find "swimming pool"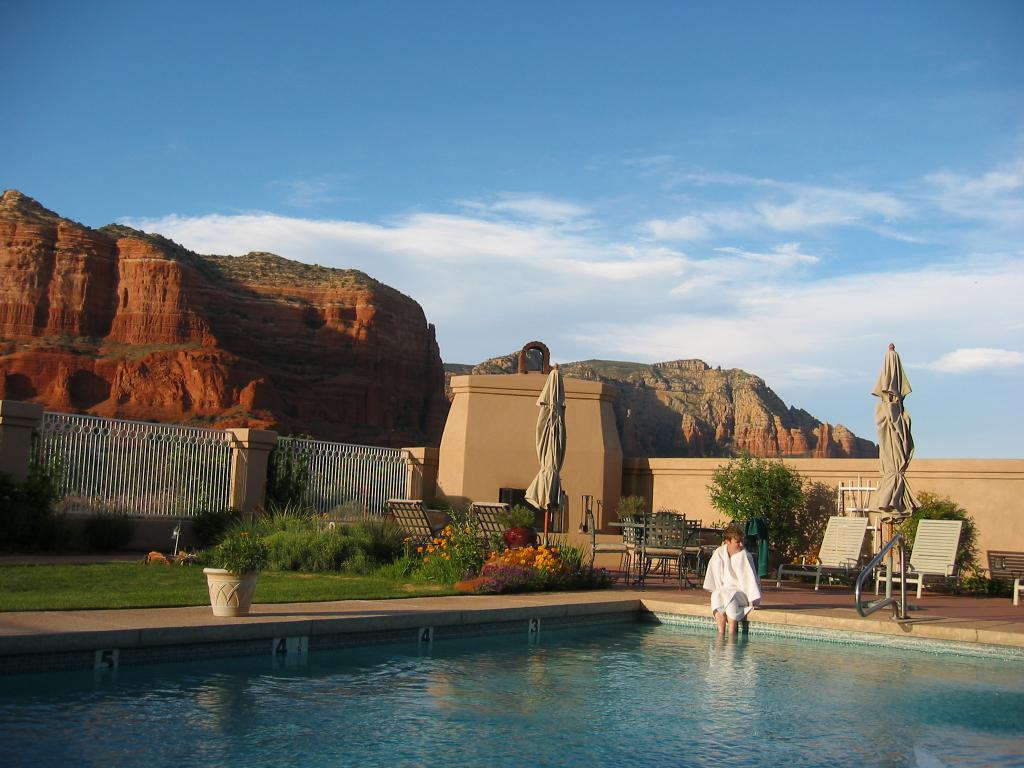
bbox(0, 600, 1023, 767)
